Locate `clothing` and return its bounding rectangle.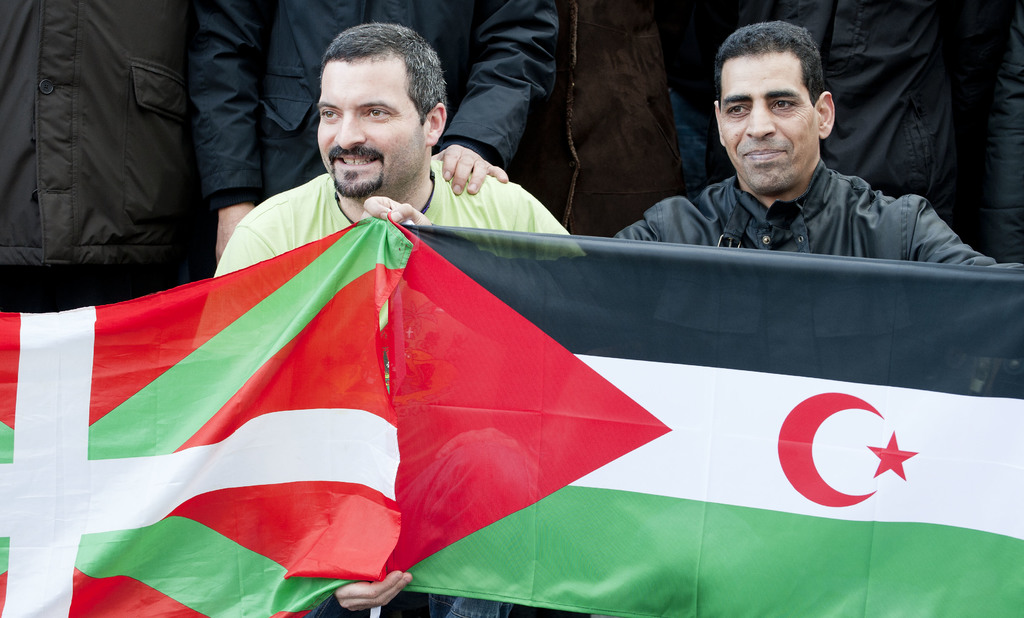
(179,0,548,197).
